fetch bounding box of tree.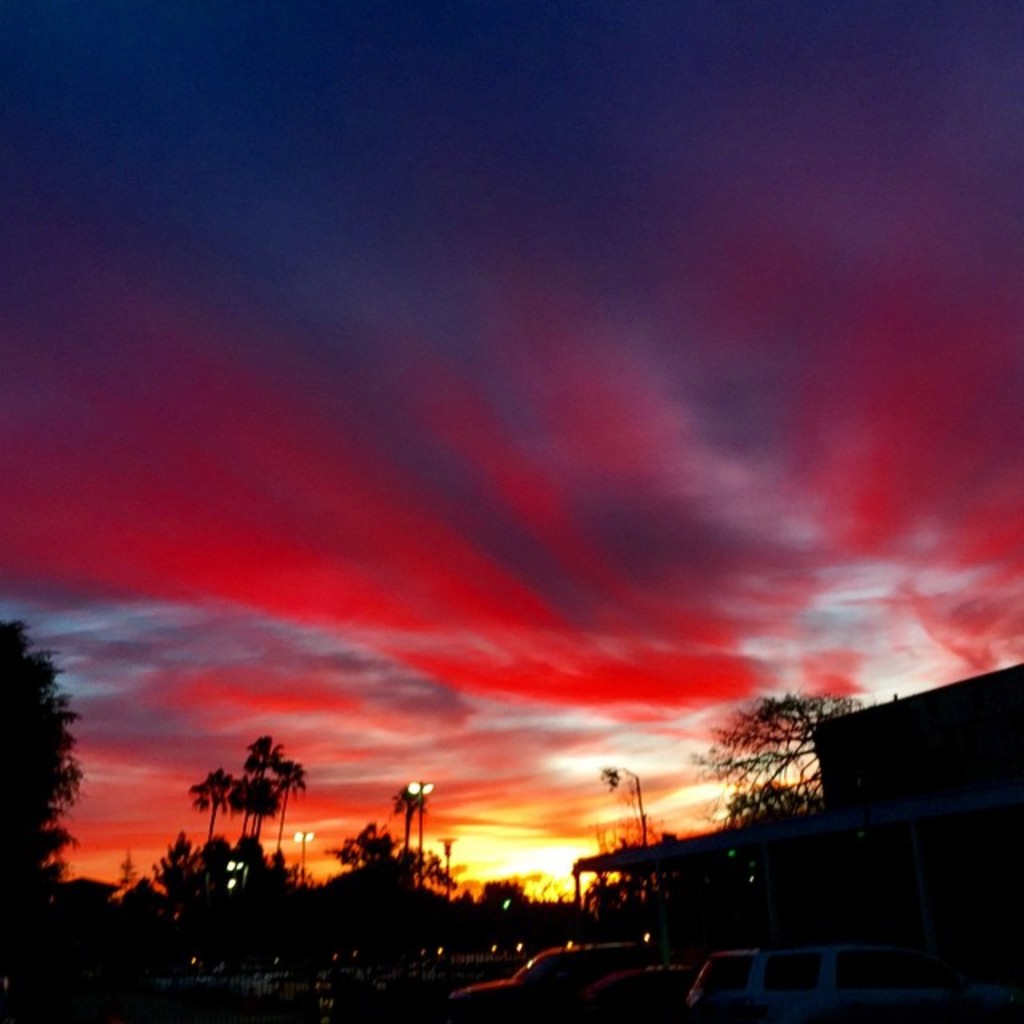
Bbox: rect(605, 768, 646, 848).
